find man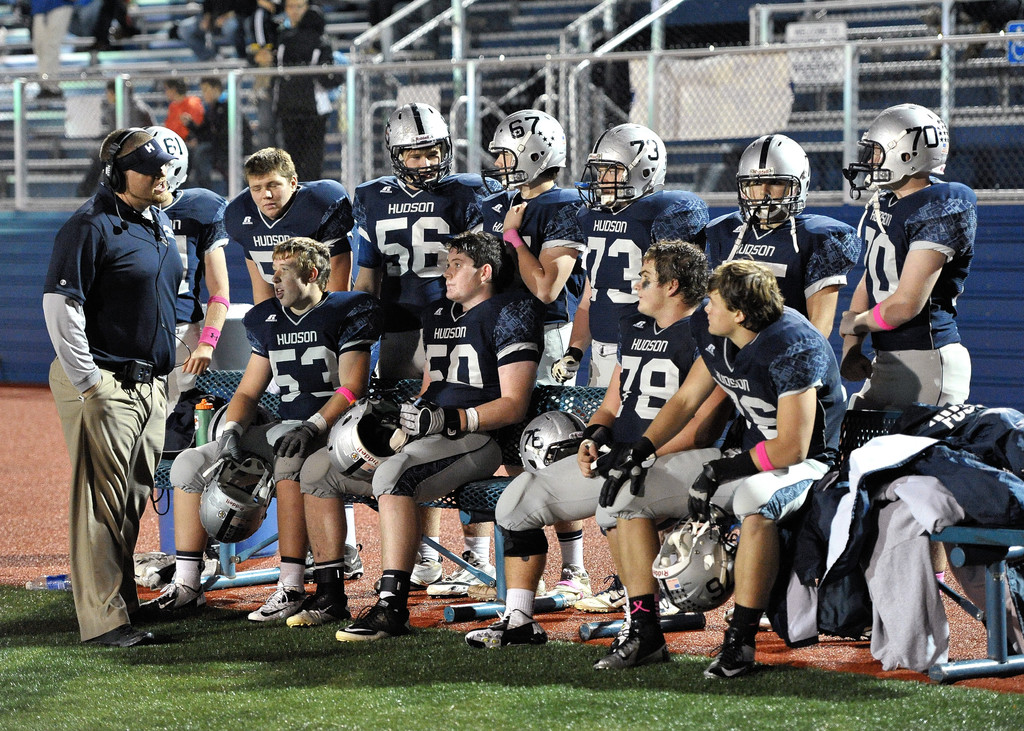
224:145:356:303
